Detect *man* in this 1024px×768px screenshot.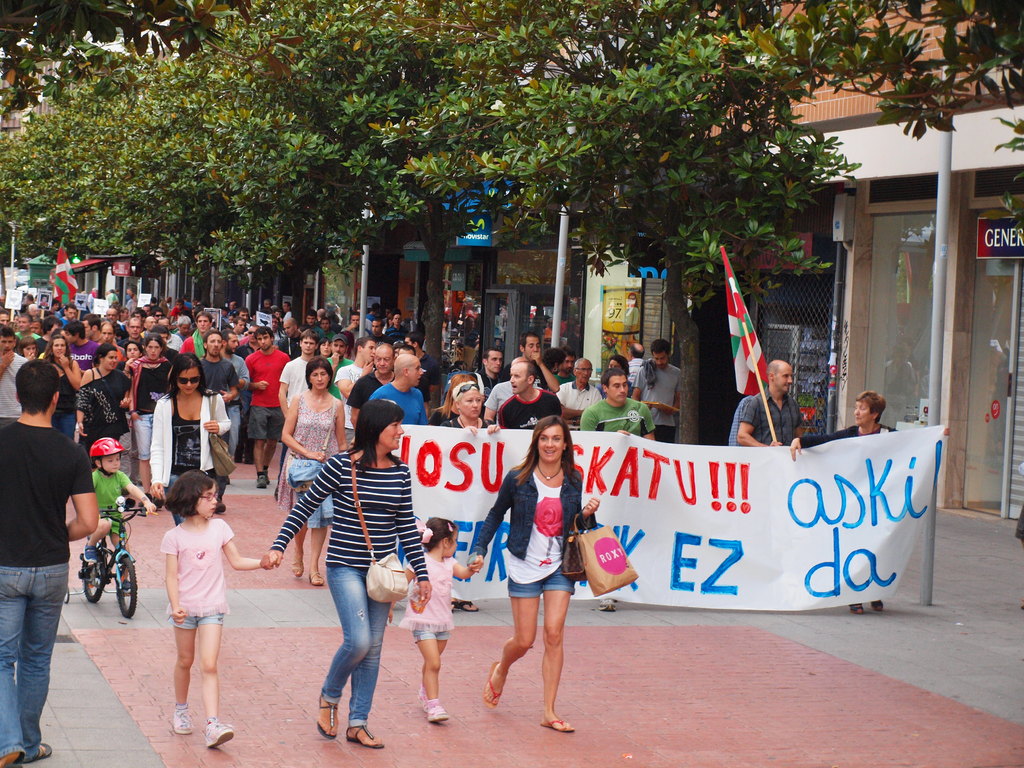
Detection: rect(198, 331, 243, 401).
